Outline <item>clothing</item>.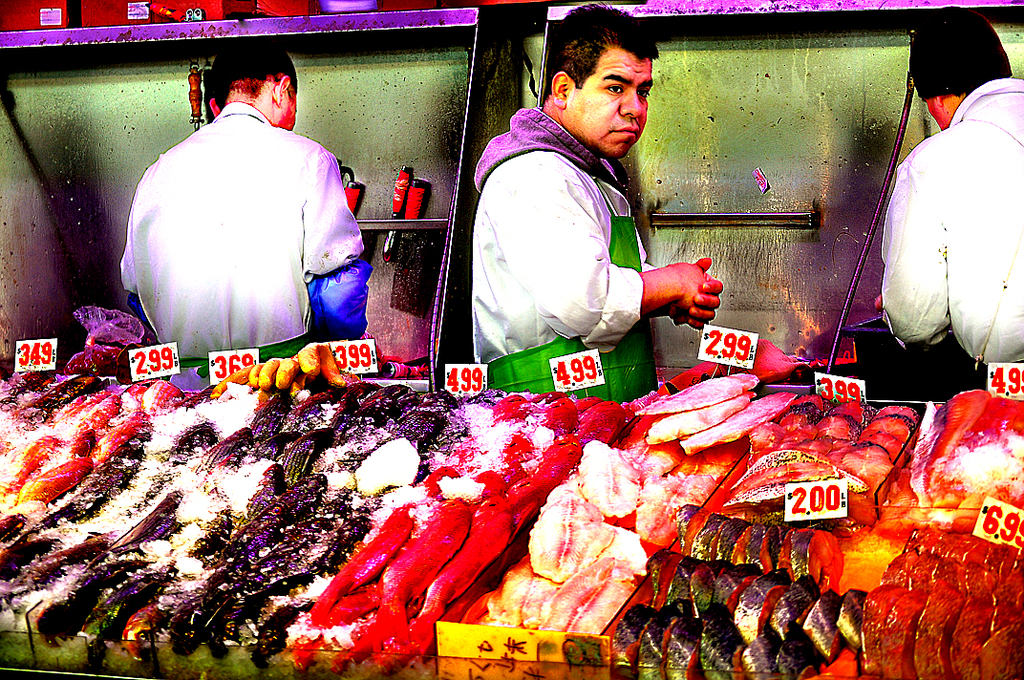
Outline: 881 79 1023 372.
